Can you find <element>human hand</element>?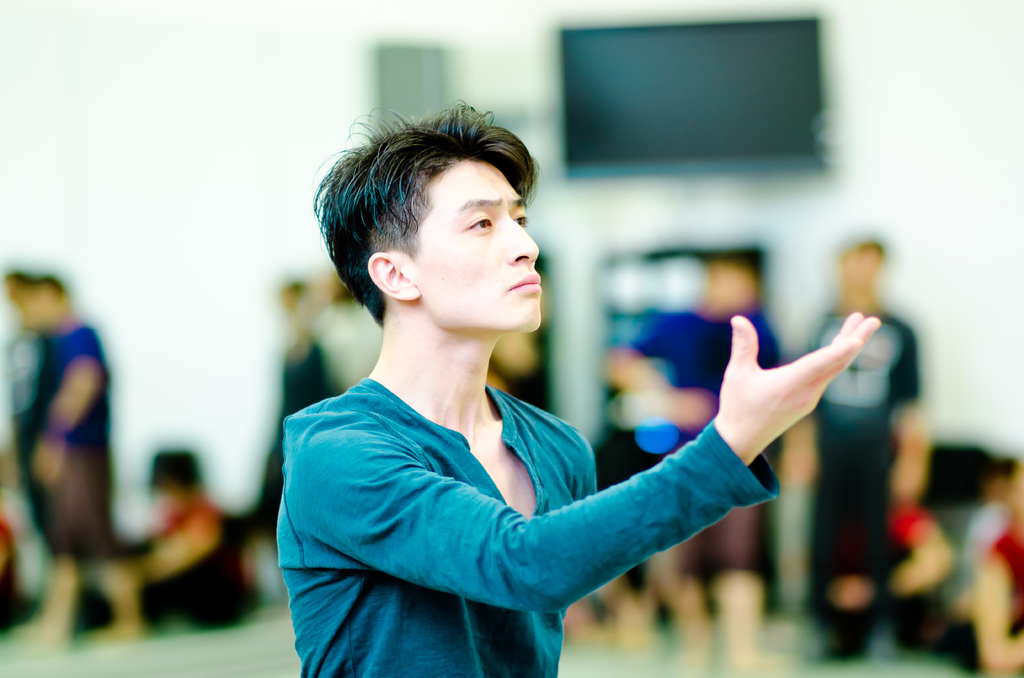
Yes, bounding box: 634 310 888 487.
